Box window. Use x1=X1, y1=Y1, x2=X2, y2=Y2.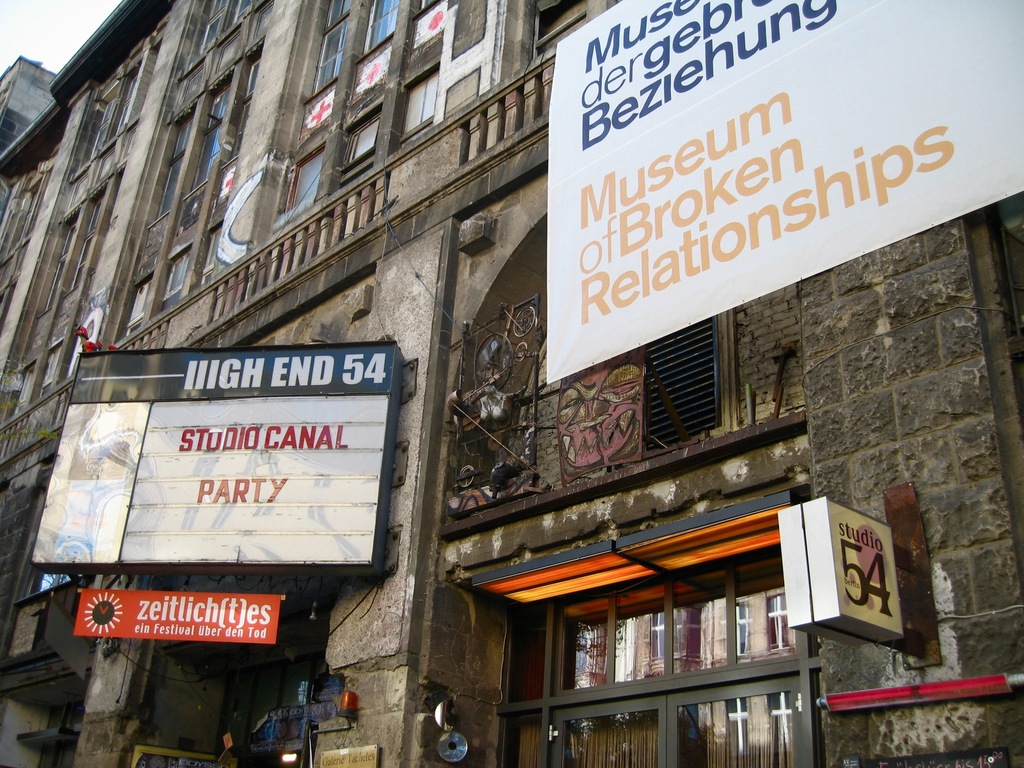
x1=44, y1=223, x2=79, y2=314.
